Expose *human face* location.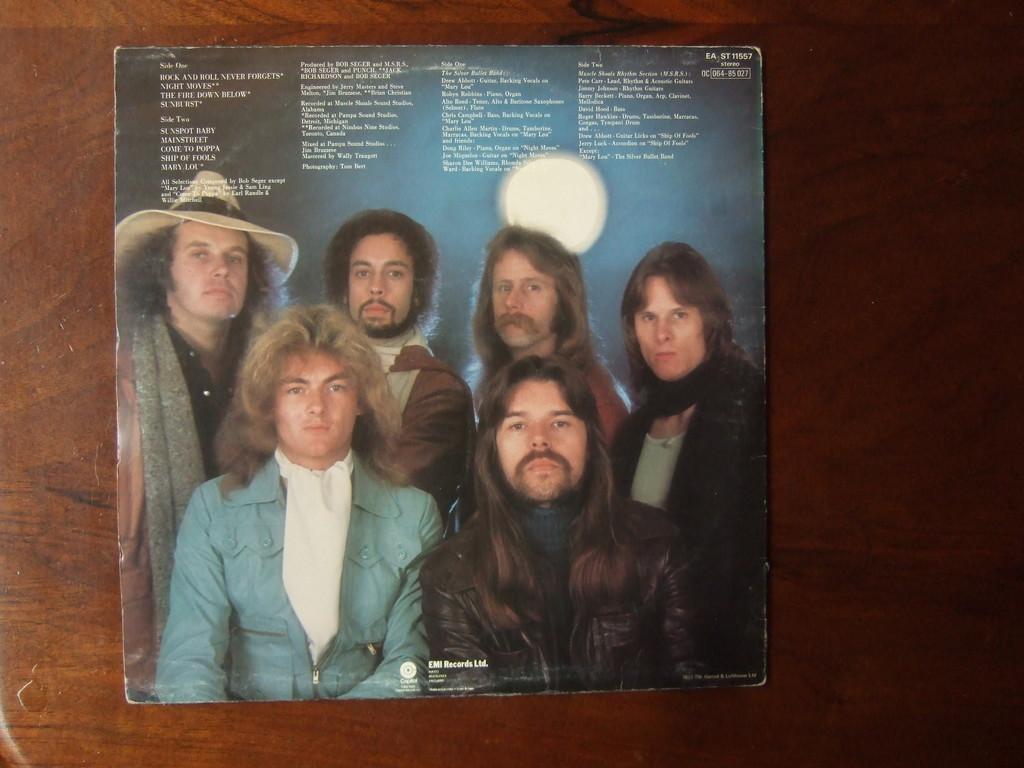
Exposed at box(165, 222, 248, 319).
